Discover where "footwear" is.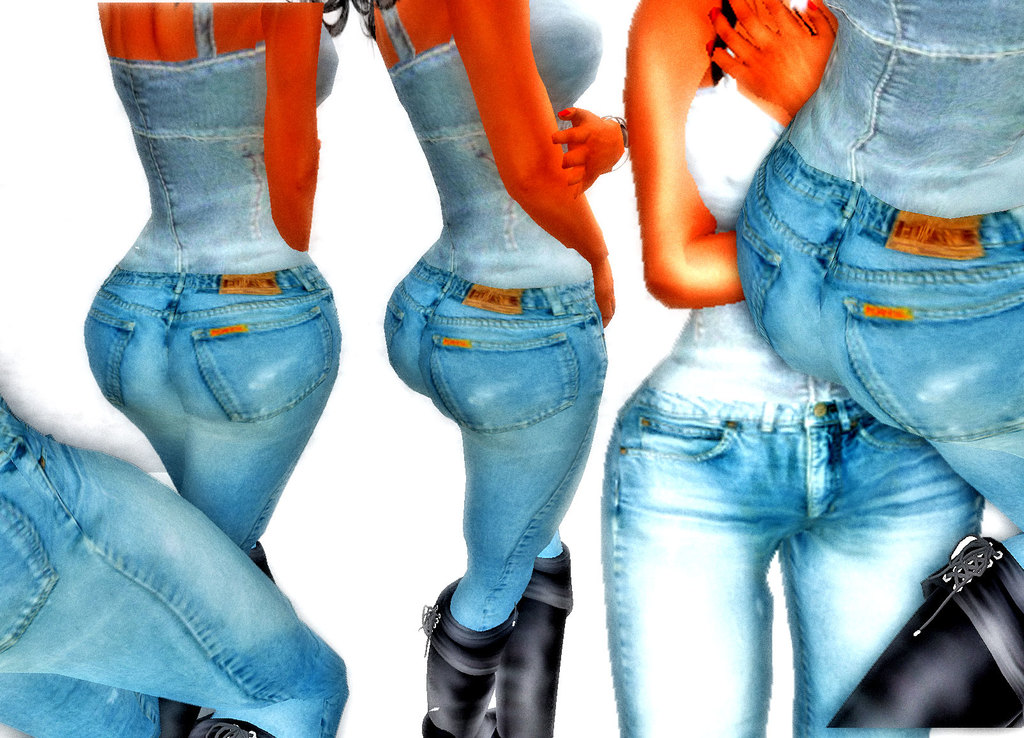
Discovered at rect(417, 581, 520, 718).
